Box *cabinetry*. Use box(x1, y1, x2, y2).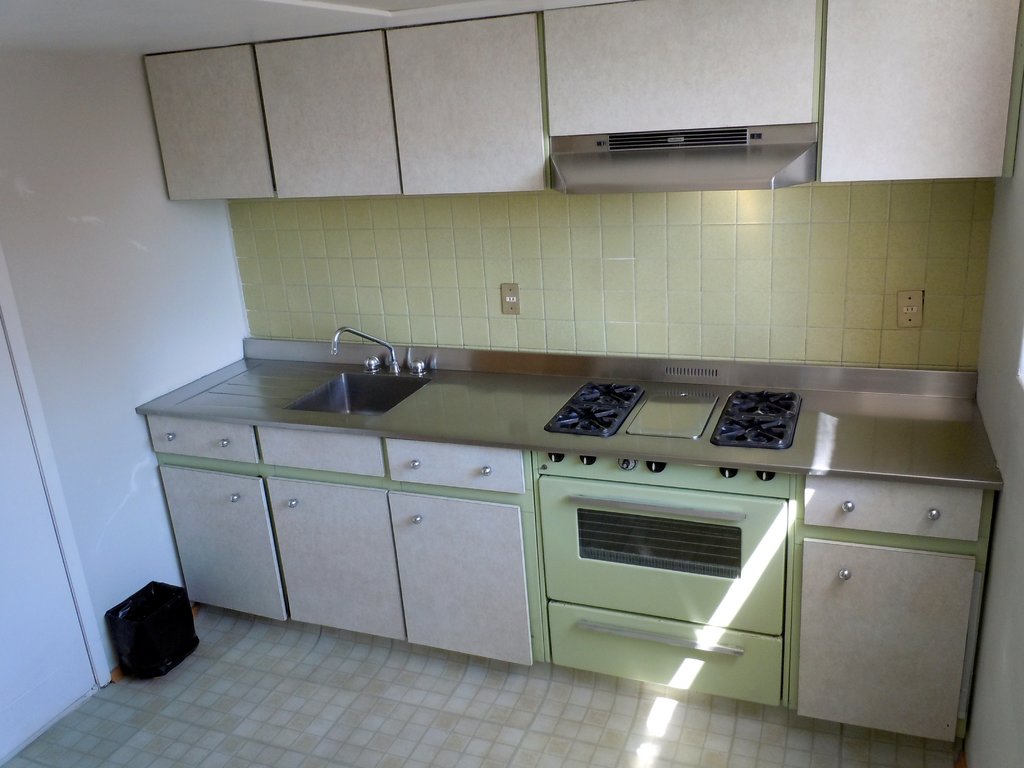
box(145, 0, 1015, 208).
